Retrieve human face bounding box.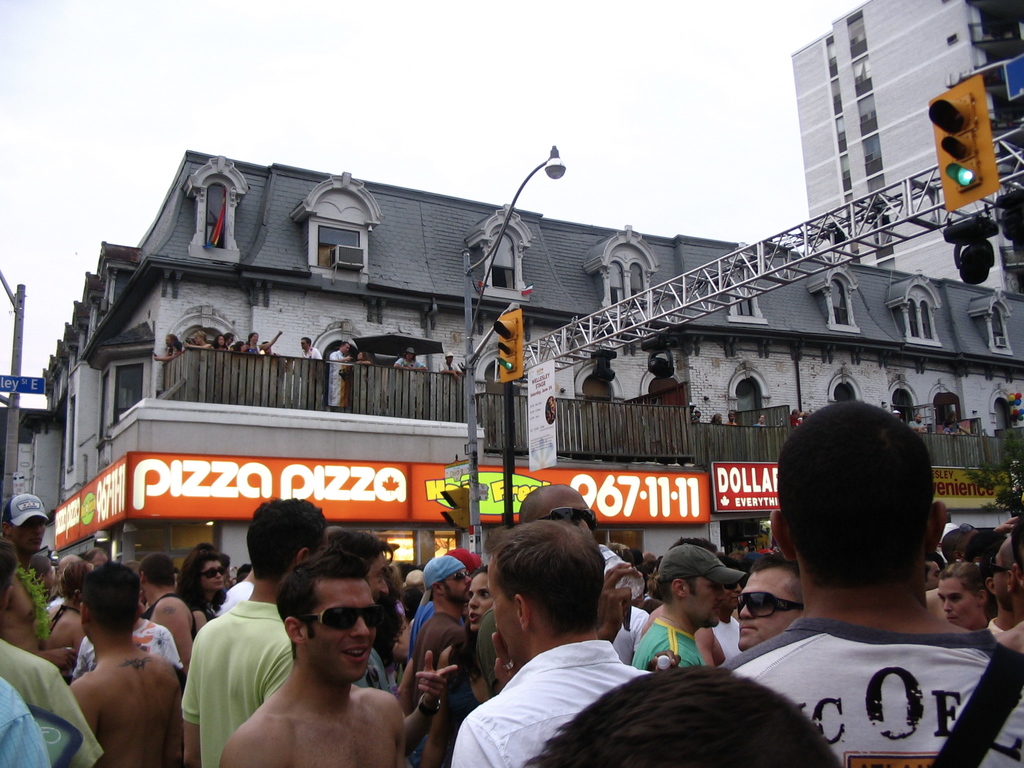
Bounding box: region(488, 554, 527, 666).
